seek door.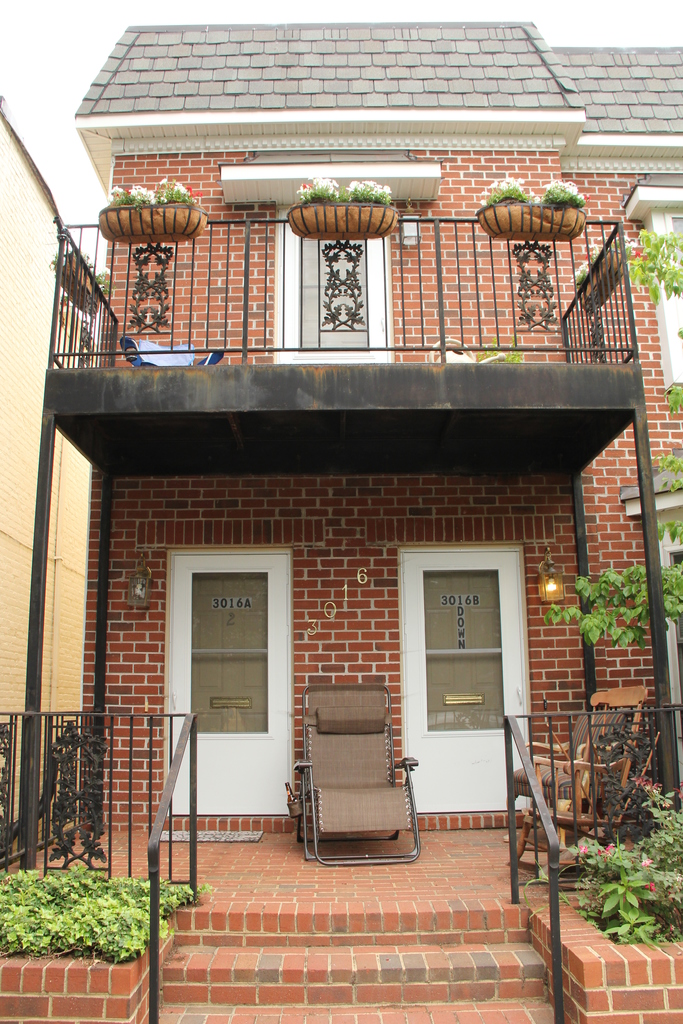
[x1=275, y1=213, x2=394, y2=369].
